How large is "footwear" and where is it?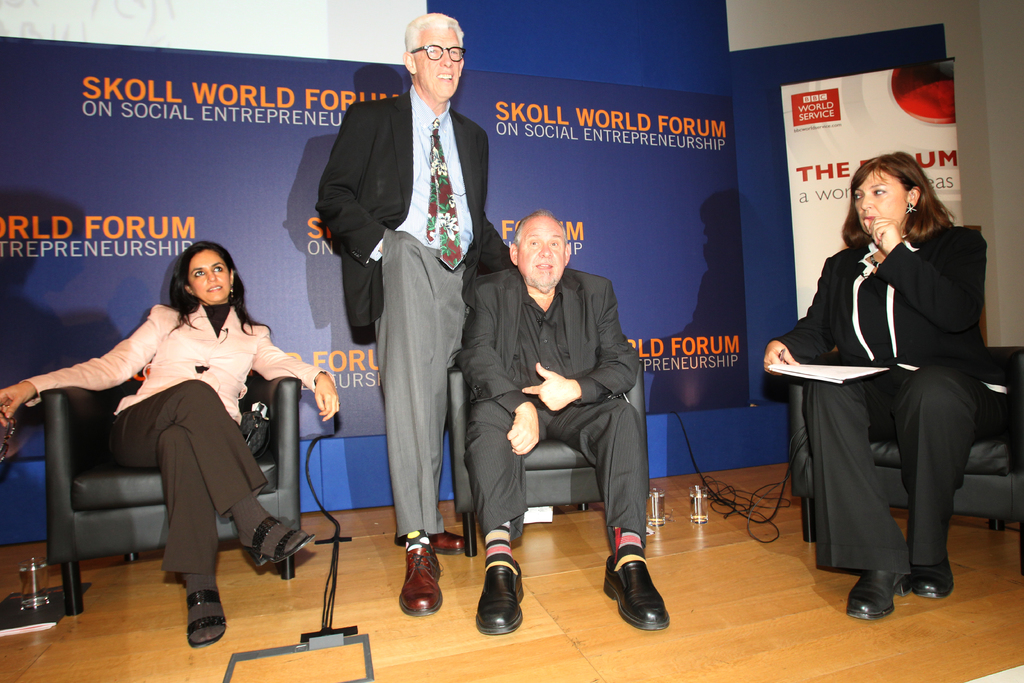
Bounding box: detection(901, 563, 959, 598).
